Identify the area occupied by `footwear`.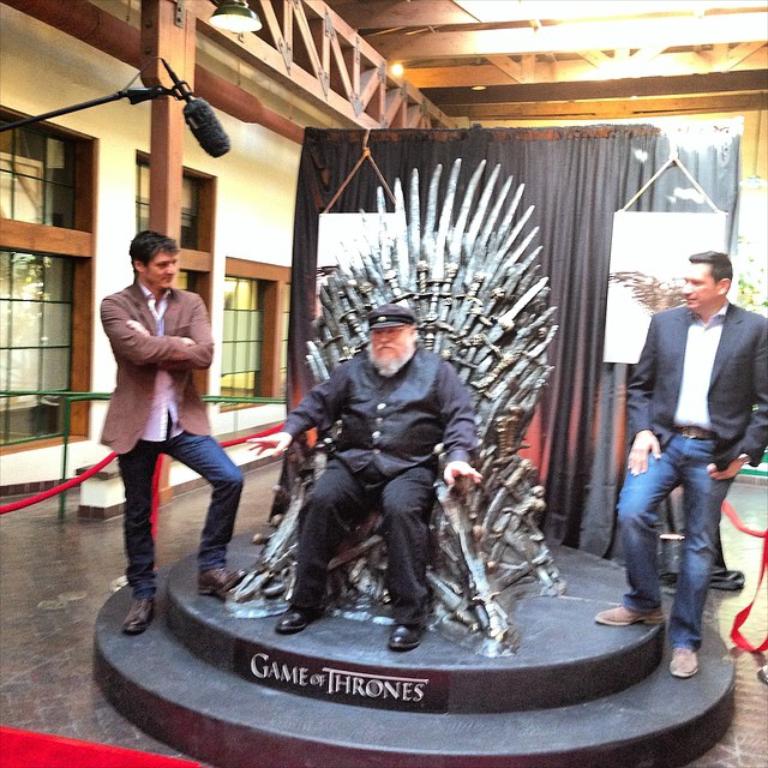
Area: Rect(672, 644, 709, 677).
